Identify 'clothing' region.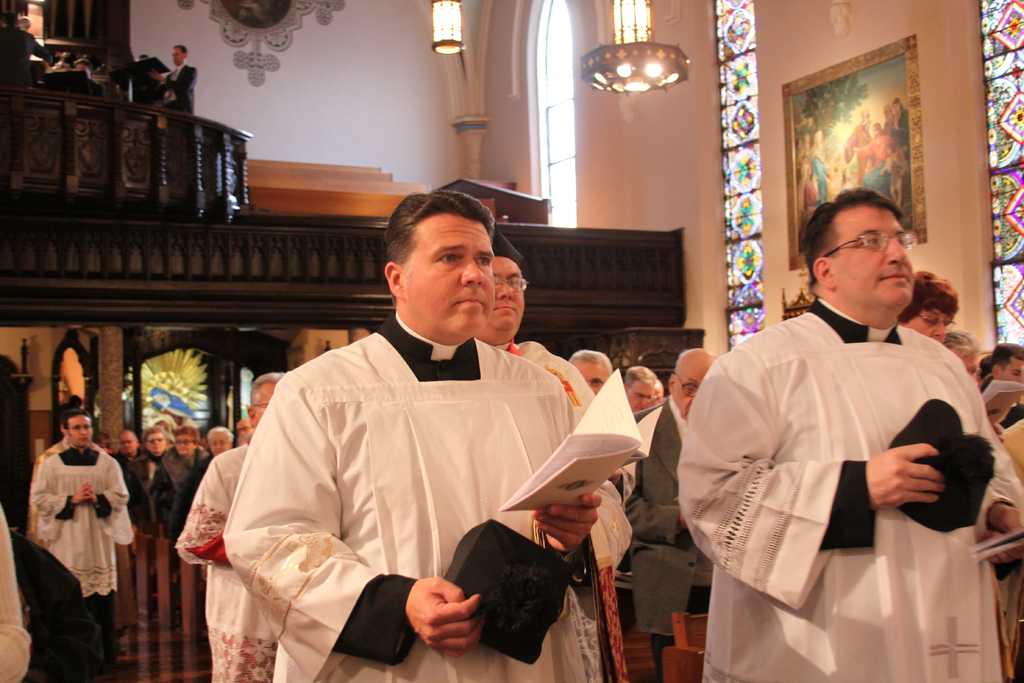
Region: {"x1": 619, "y1": 399, "x2": 708, "y2": 676}.
